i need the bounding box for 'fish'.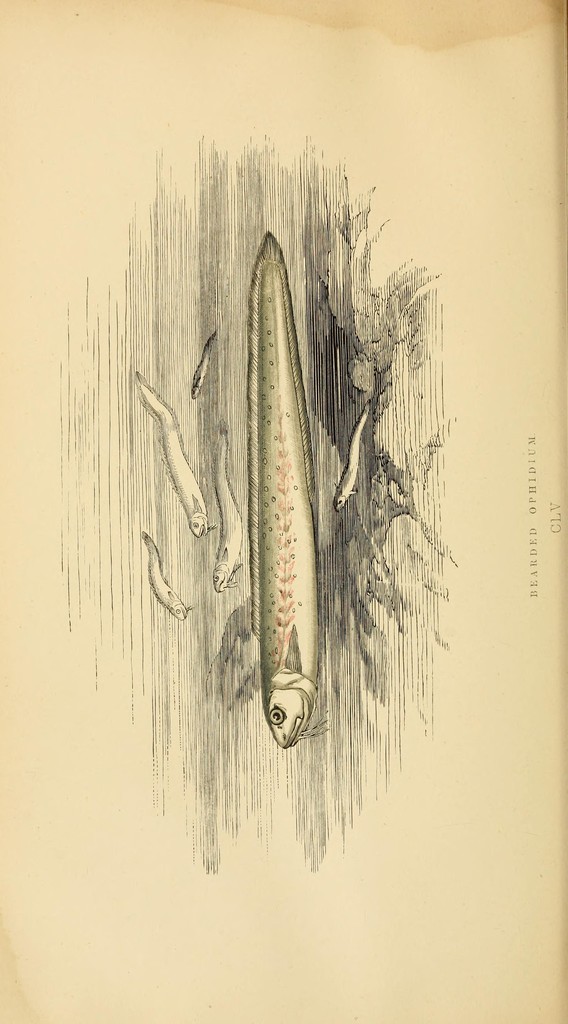
Here it is: [193,330,221,396].
